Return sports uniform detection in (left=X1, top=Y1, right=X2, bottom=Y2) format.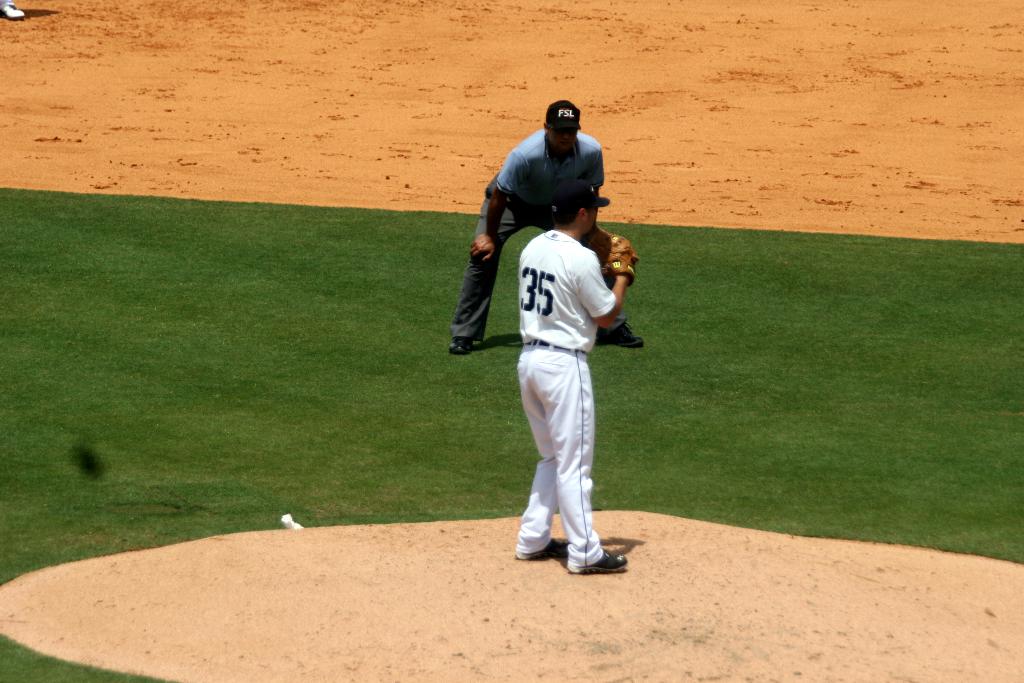
(left=447, top=92, right=652, bottom=352).
